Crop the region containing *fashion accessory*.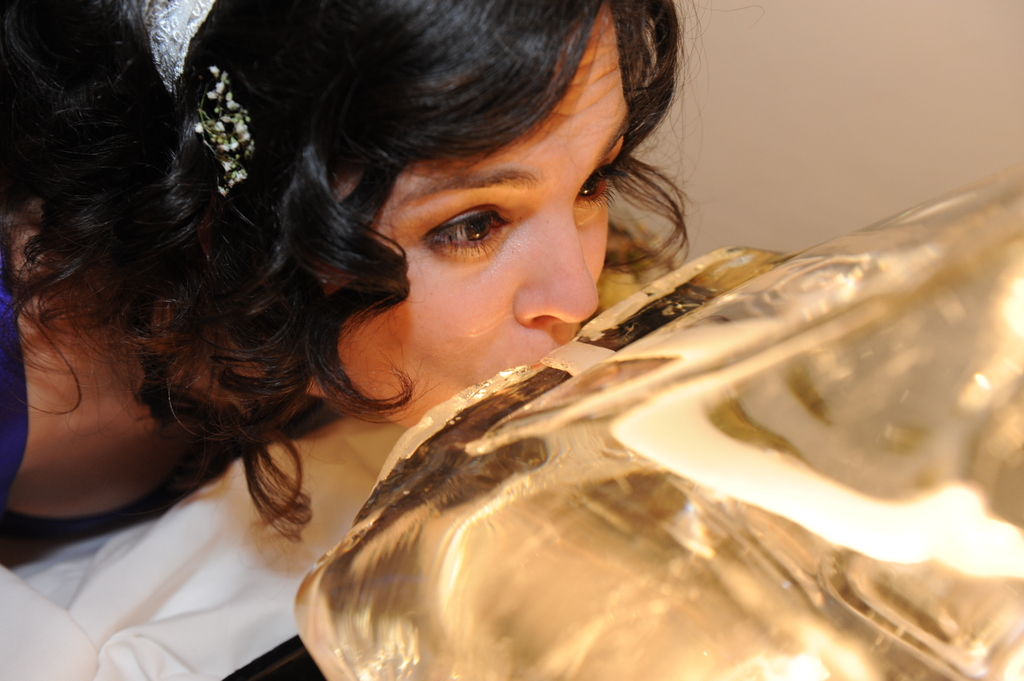
Crop region: Rect(185, 67, 246, 196).
